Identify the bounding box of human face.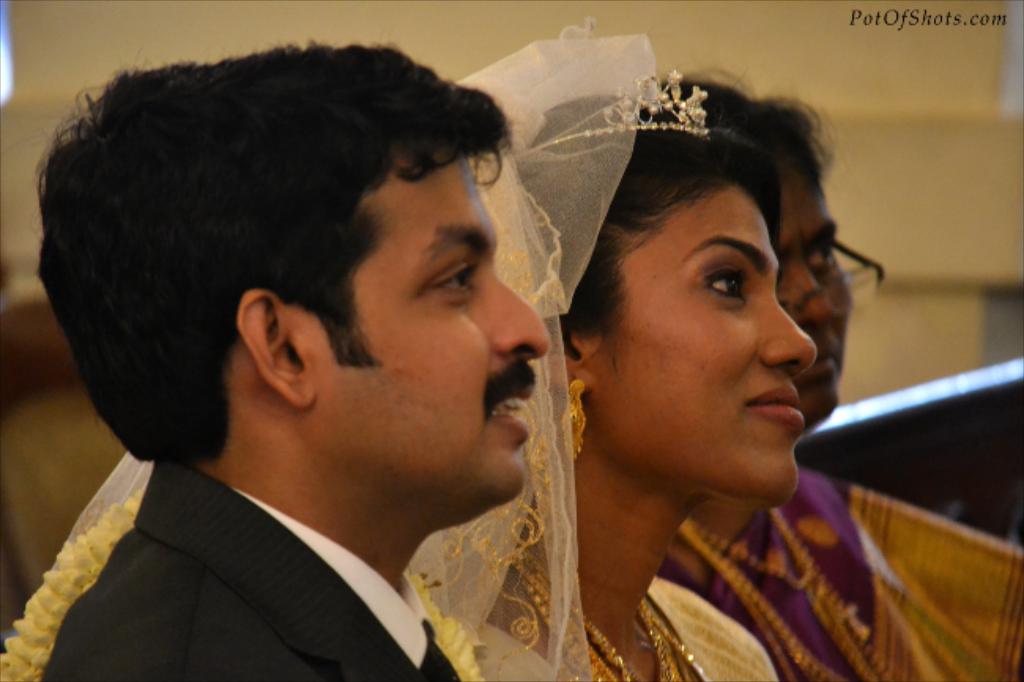
[594,178,818,507].
